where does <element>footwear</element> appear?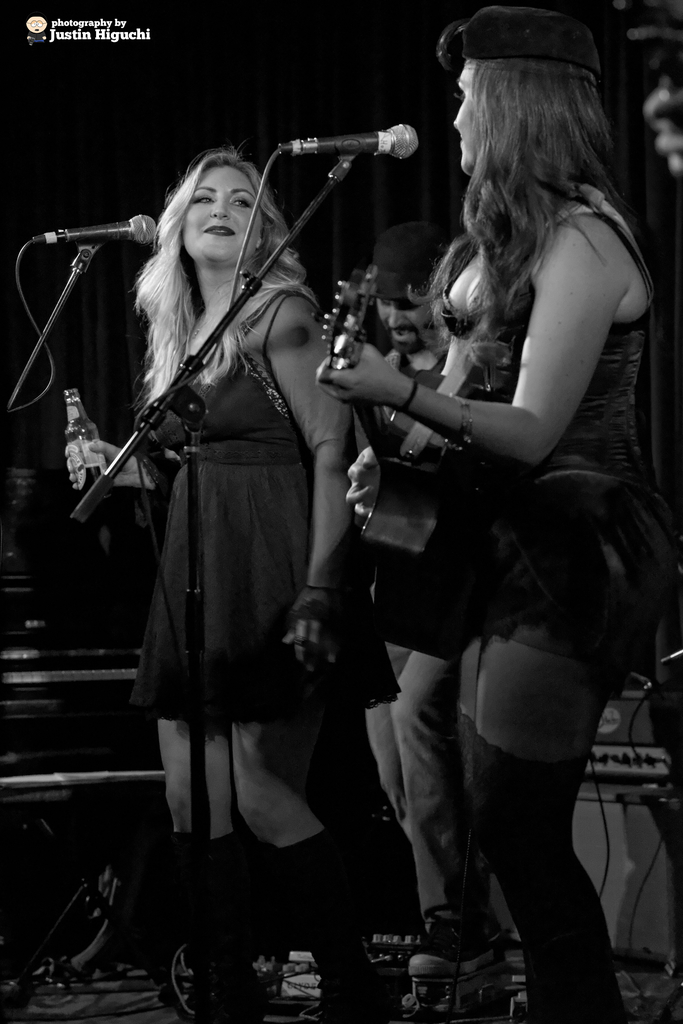
Appears at 526 1006 637 1023.
